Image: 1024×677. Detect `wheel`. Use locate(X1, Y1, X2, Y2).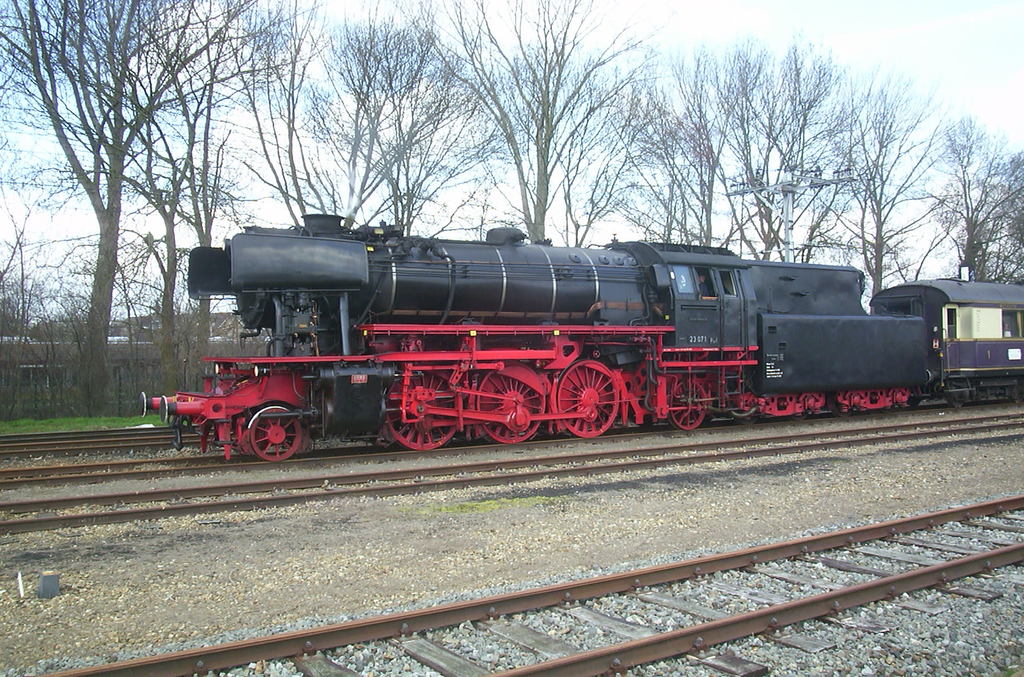
locate(663, 370, 712, 432).
